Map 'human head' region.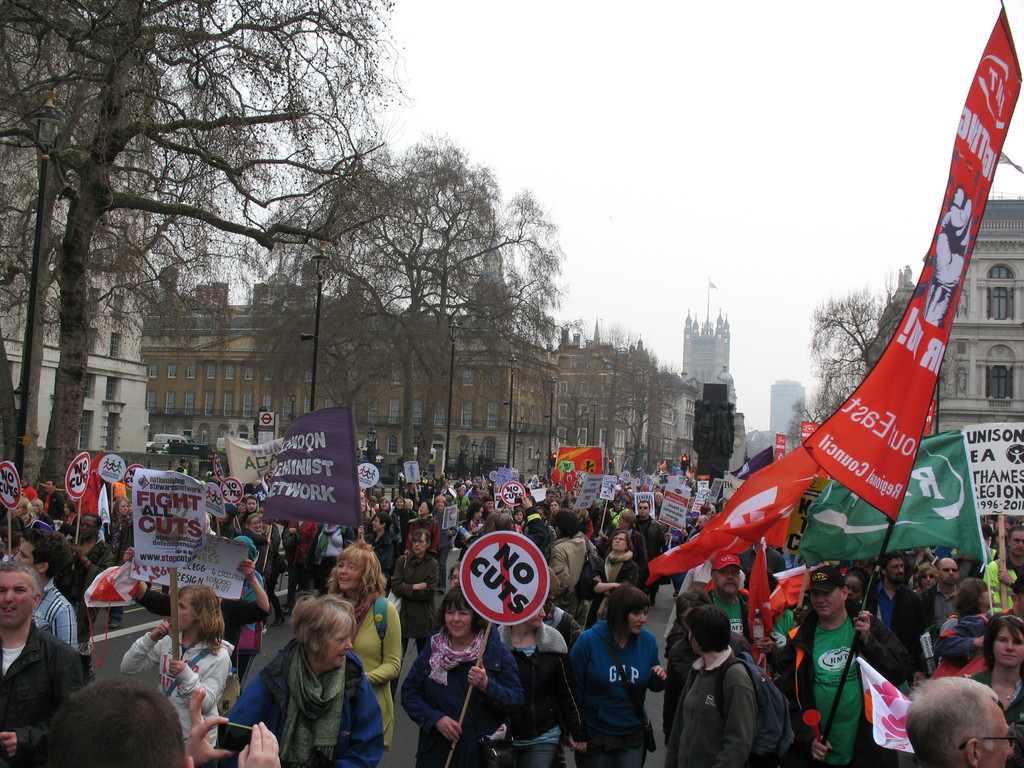
Mapped to [left=179, top=457, right=187, bottom=468].
